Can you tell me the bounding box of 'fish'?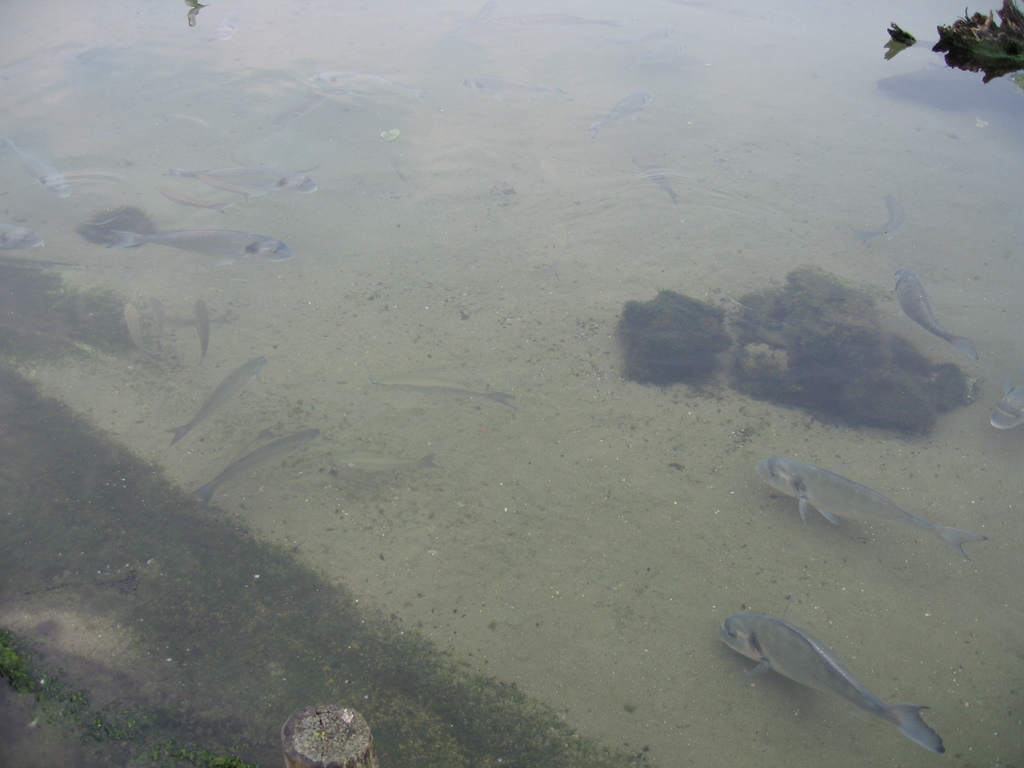
bbox(104, 223, 292, 270).
